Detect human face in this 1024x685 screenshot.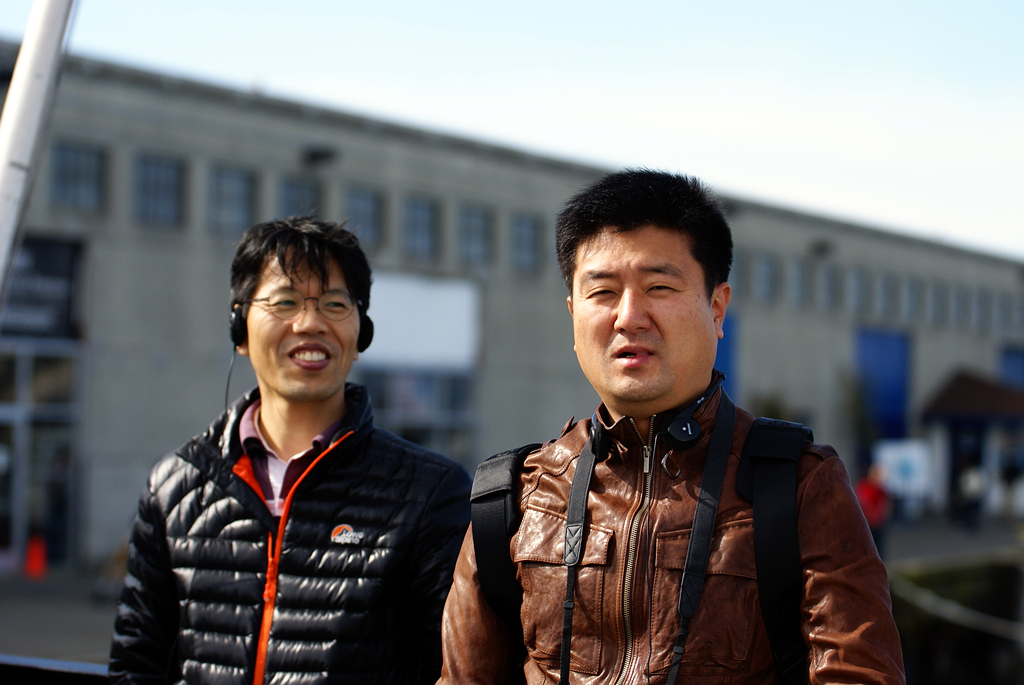
Detection: Rect(573, 226, 715, 403).
